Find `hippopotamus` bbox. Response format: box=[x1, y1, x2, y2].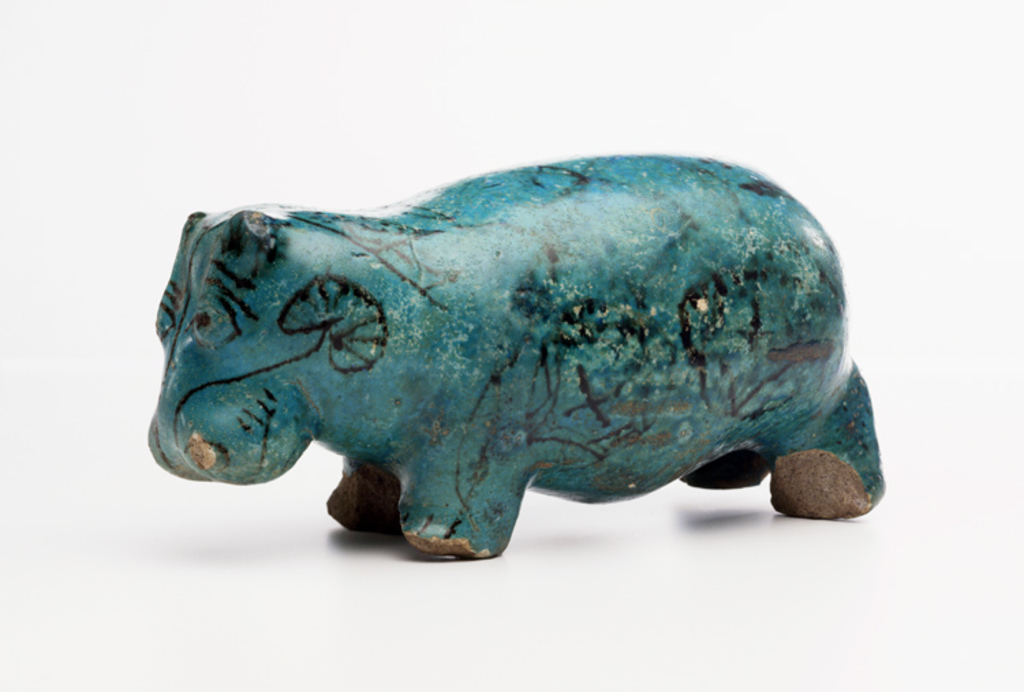
box=[147, 154, 883, 554].
